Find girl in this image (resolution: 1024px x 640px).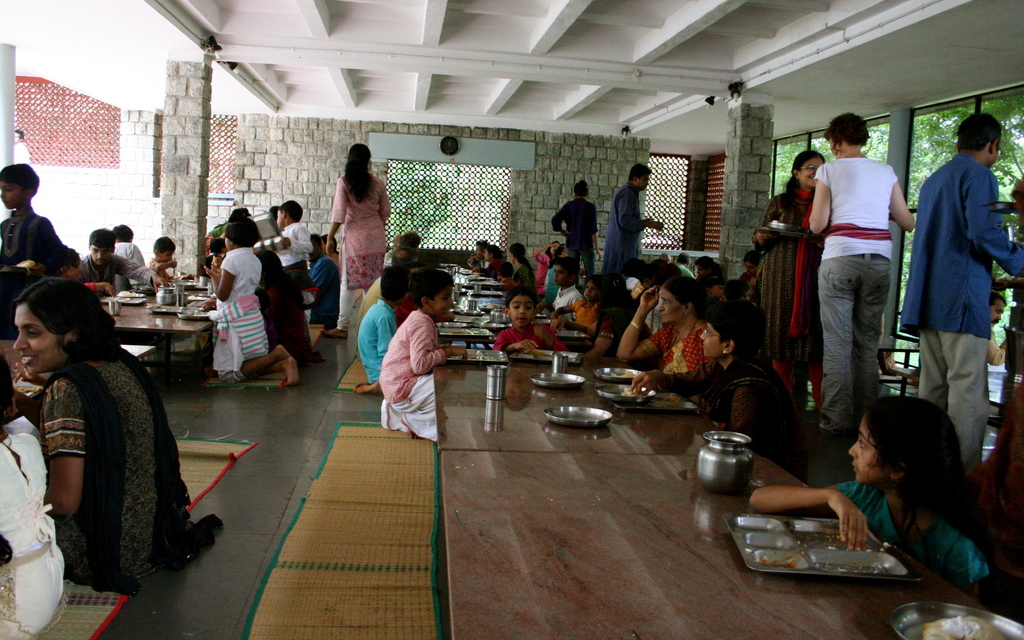
{"x1": 739, "y1": 390, "x2": 1007, "y2": 612}.
